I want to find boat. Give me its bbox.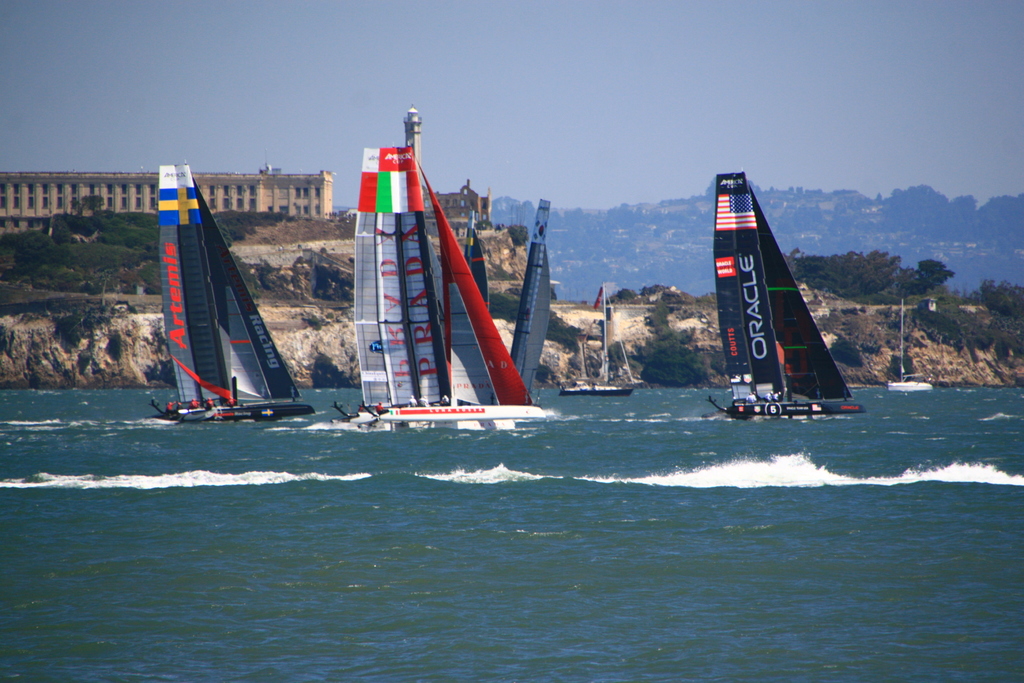
BBox(510, 195, 542, 402).
